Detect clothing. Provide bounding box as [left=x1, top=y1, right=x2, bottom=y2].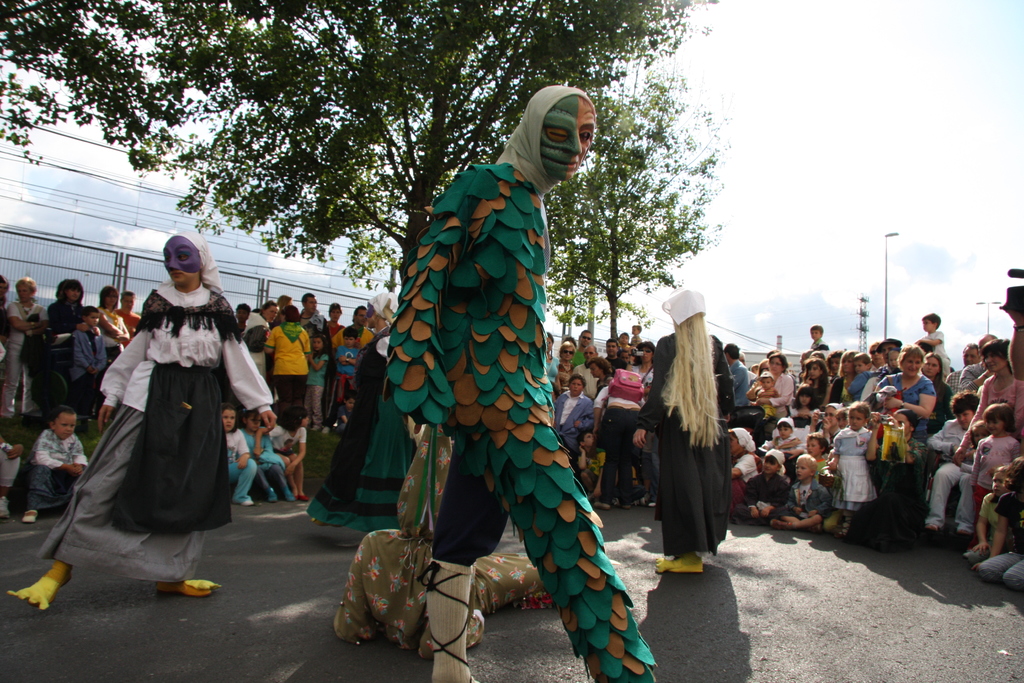
[left=303, top=293, right=420, bottom=536].
